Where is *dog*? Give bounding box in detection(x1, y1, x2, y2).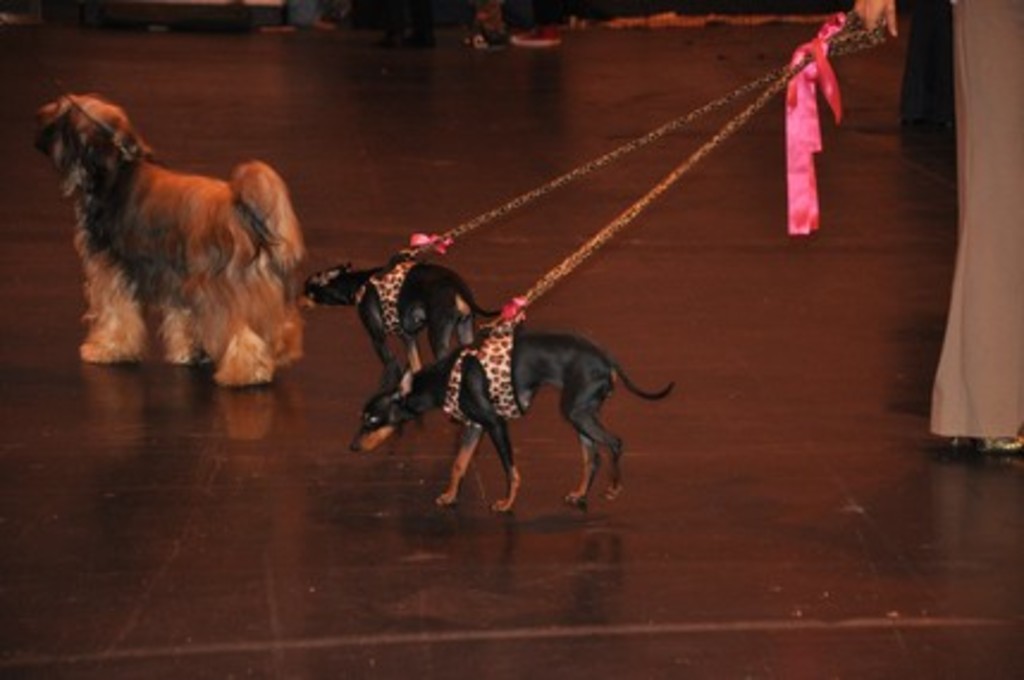
detection(296, 251, 504, 384).
